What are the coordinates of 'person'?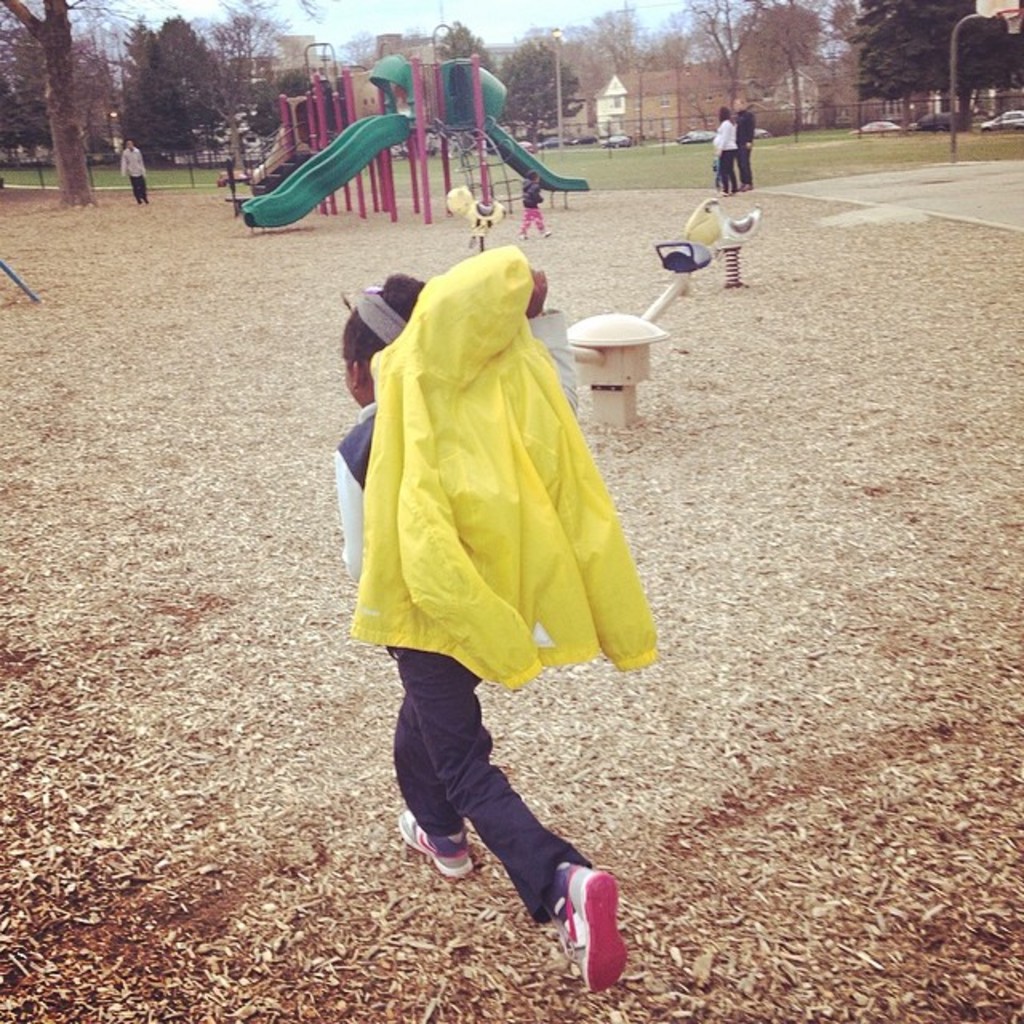
left=122, top=141, right=149, bottom=205.
